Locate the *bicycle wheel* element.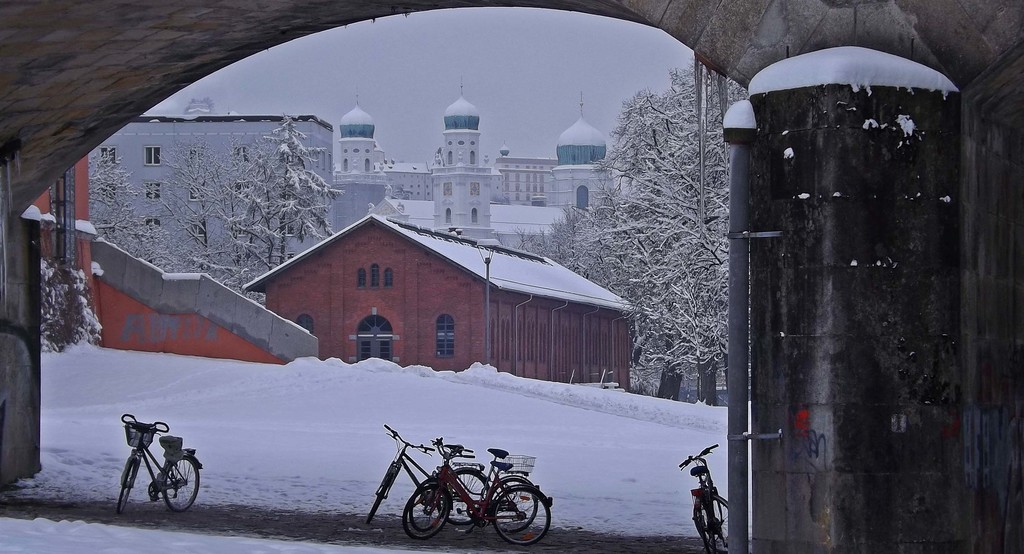
Element bbox: 693, 491, 733, 553.
